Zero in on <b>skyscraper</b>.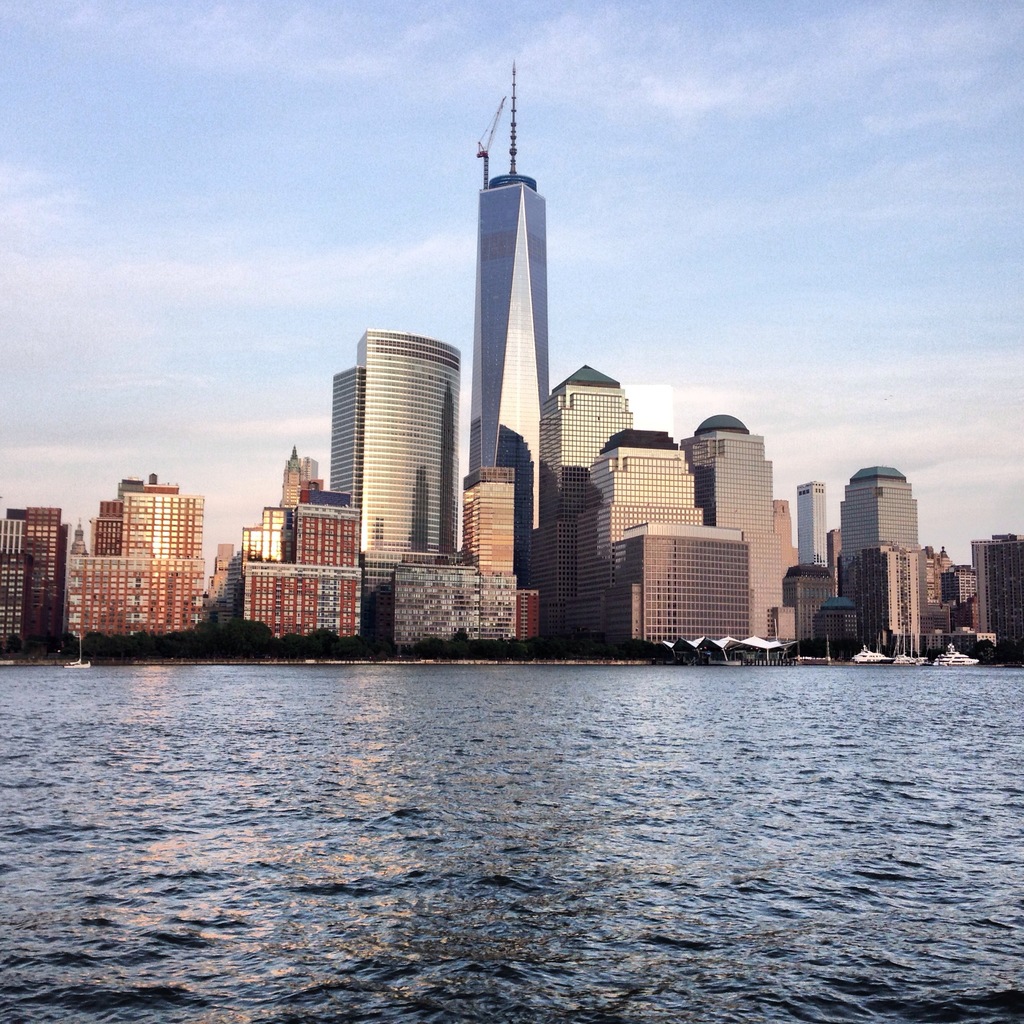
Zeroed in: [left=327, top=330, right=464, bottom=643].
